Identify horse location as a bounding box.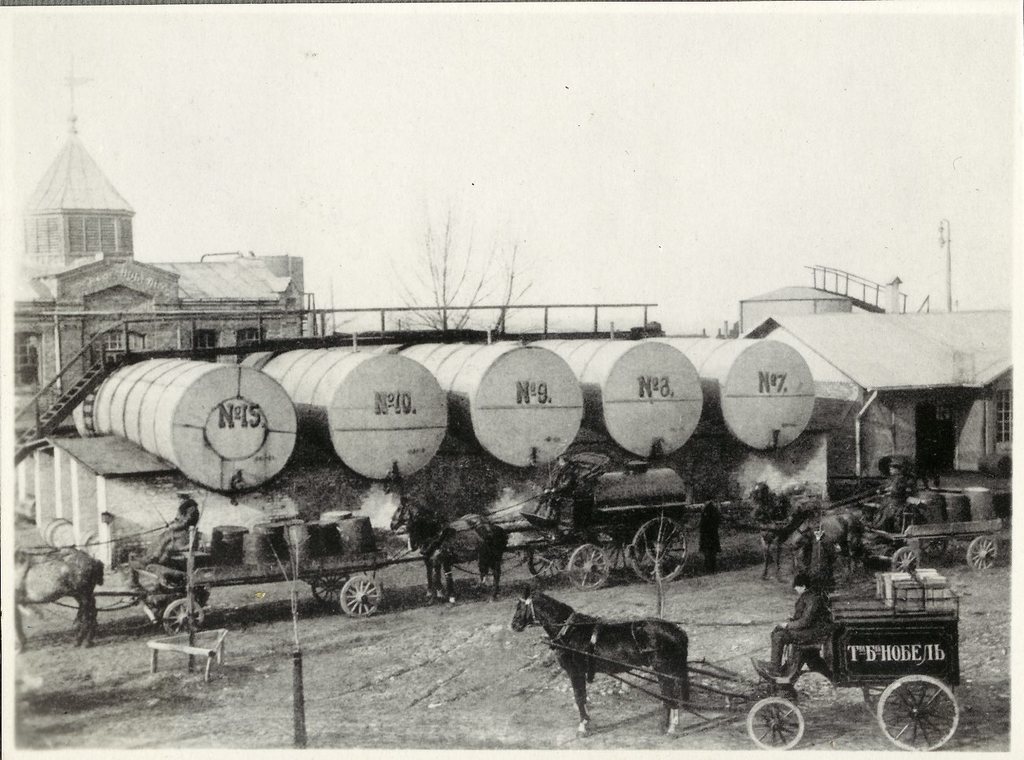
detection(750, 483, 811, 580).
